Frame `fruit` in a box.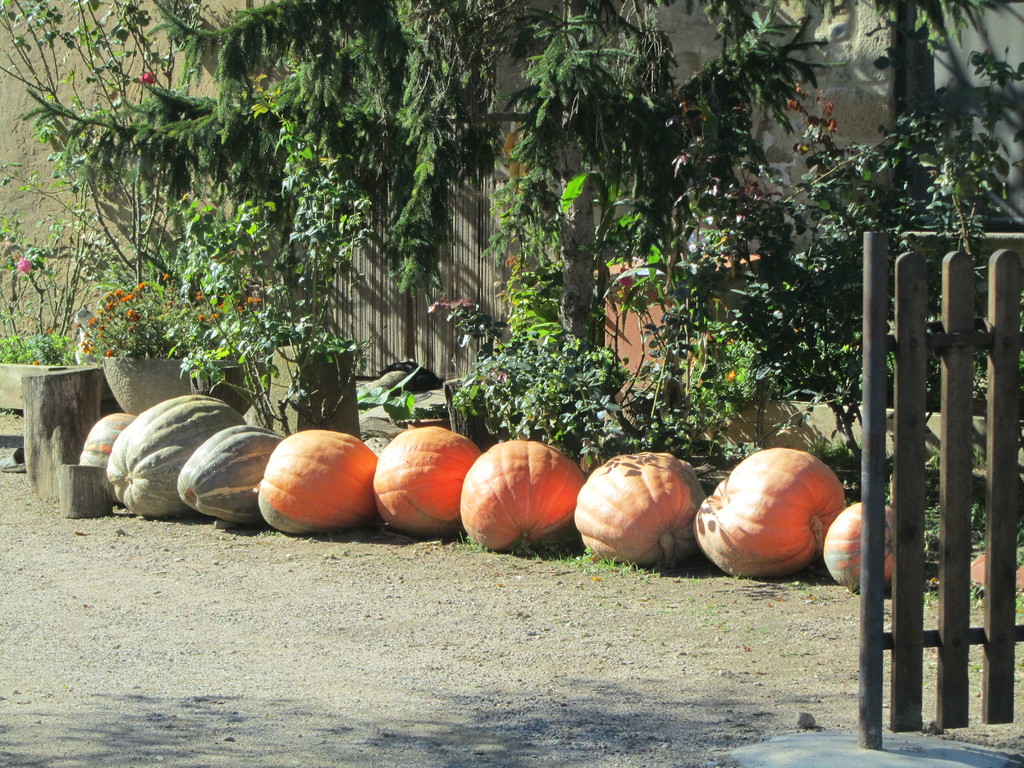
[left=248, top=427, right=375, bottom=519].
